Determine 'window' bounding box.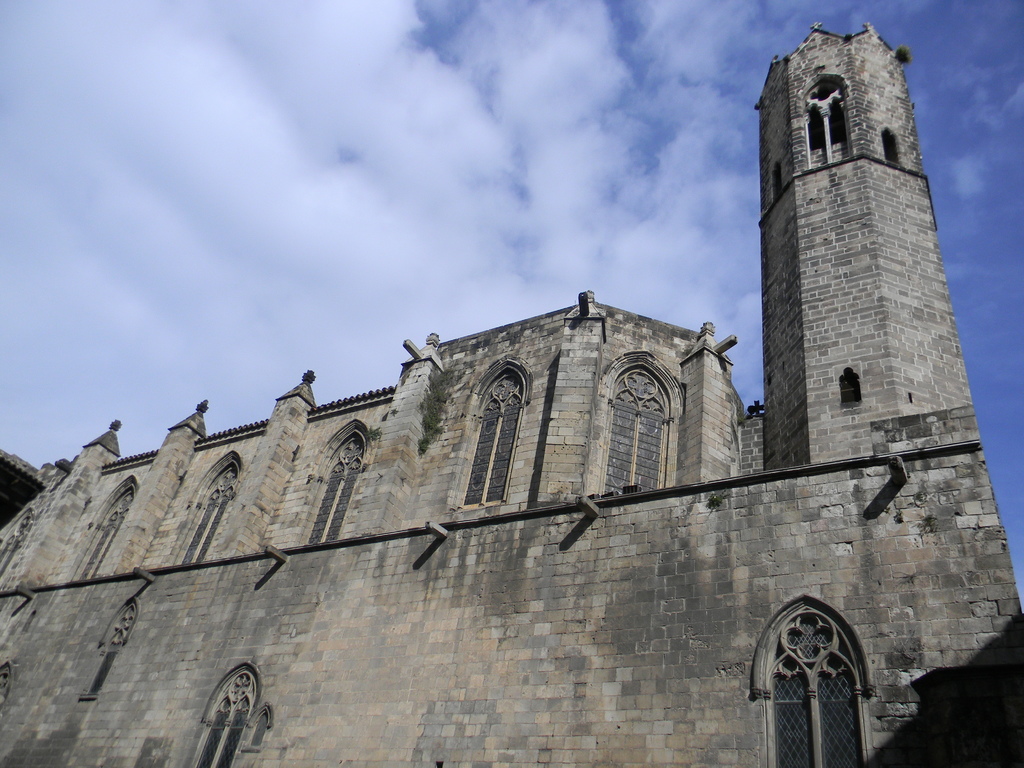
Determined: <box>76,490,134,579</box>.
